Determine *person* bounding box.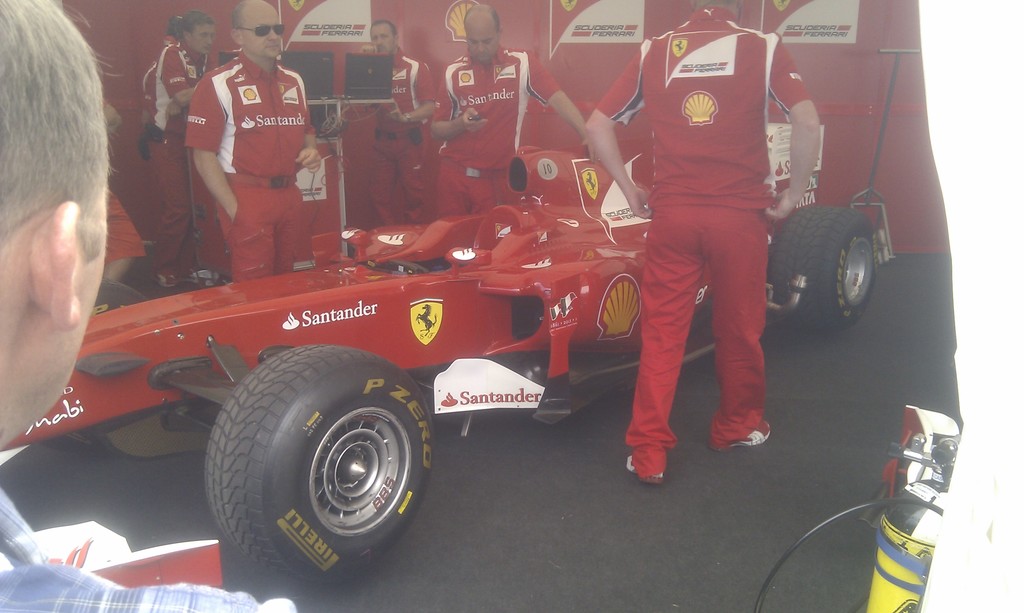
Determined: pyautogui.locateOnScreen(425, 0, 589, 224).
